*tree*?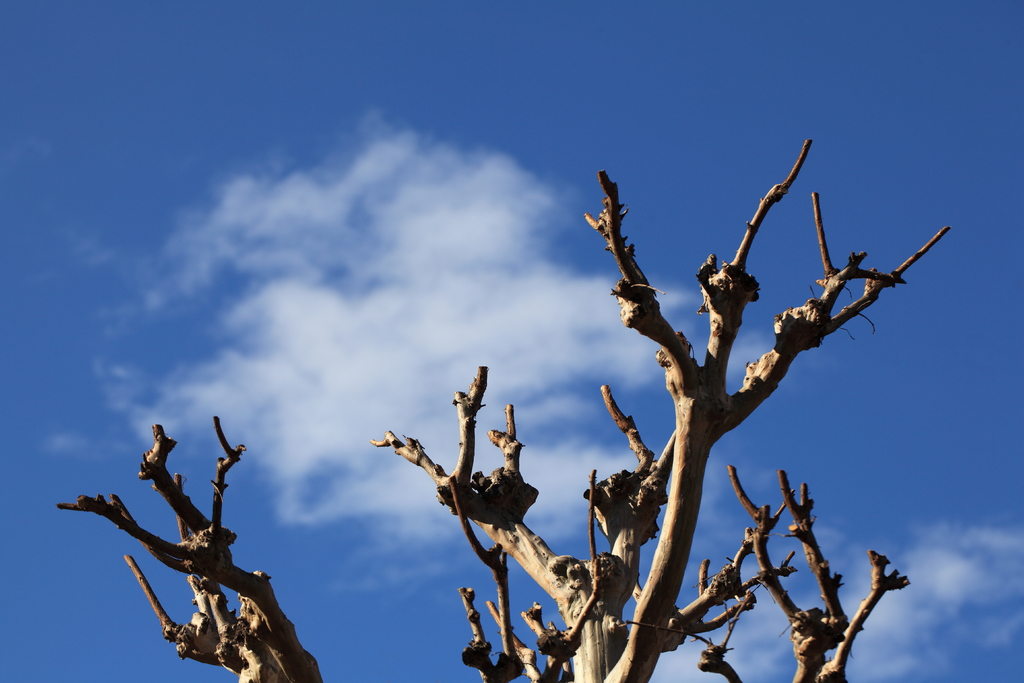
Rect(50, 131, 959, 682)
